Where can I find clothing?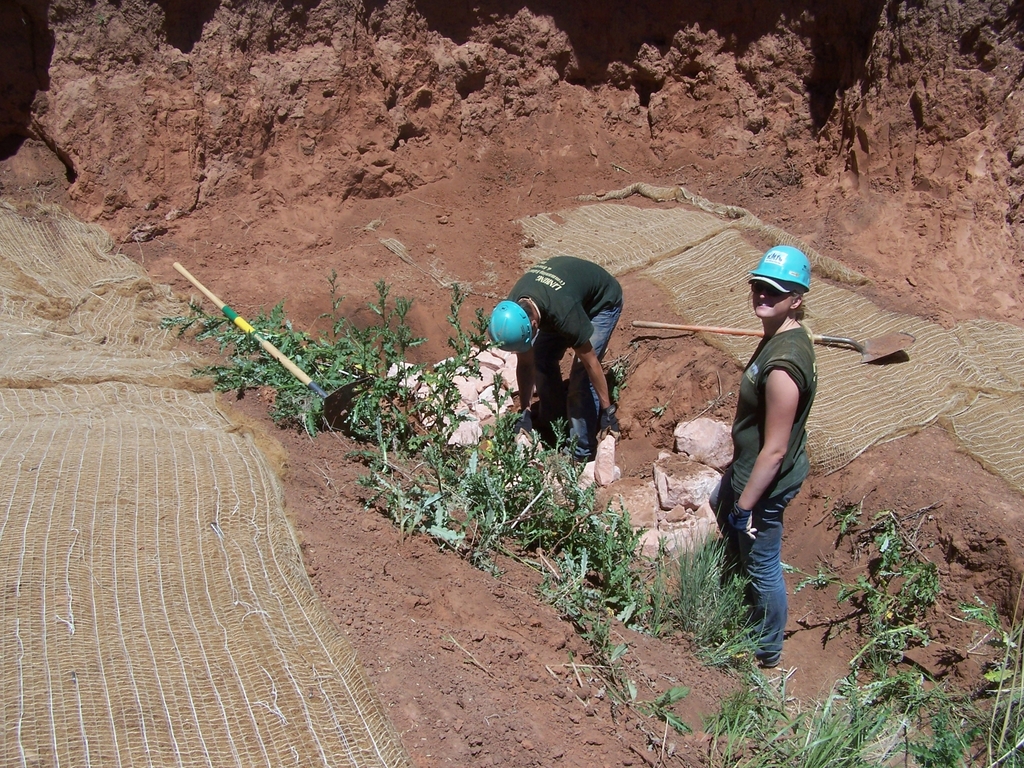
You can find it at <region>709, 321, 820, 662</region>.
